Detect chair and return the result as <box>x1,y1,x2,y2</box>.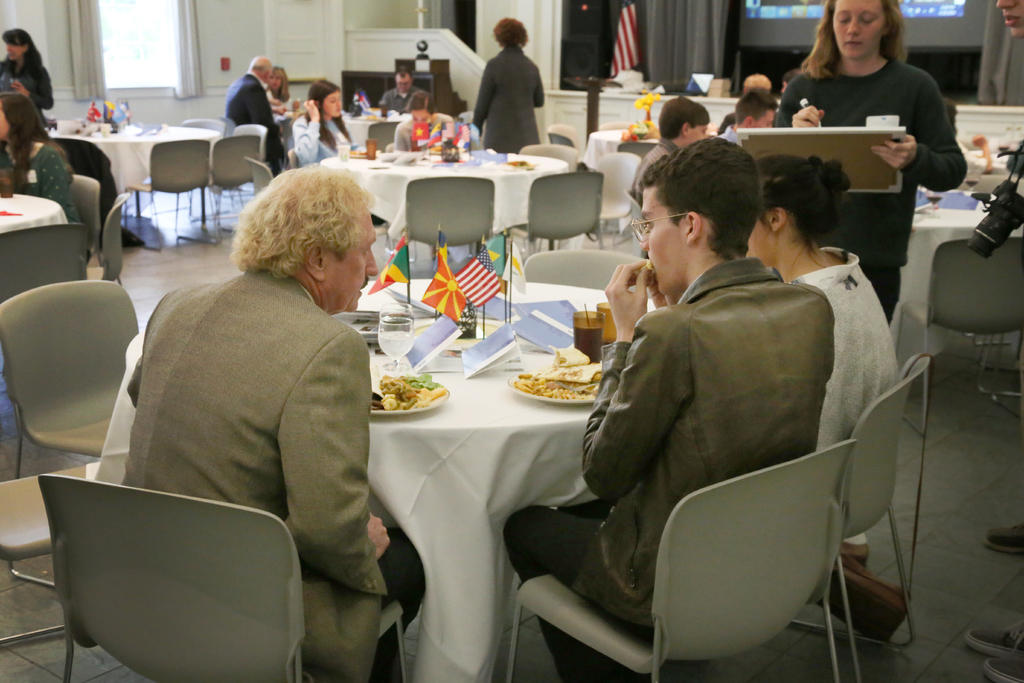
<box>0,223,89,413</box>.
